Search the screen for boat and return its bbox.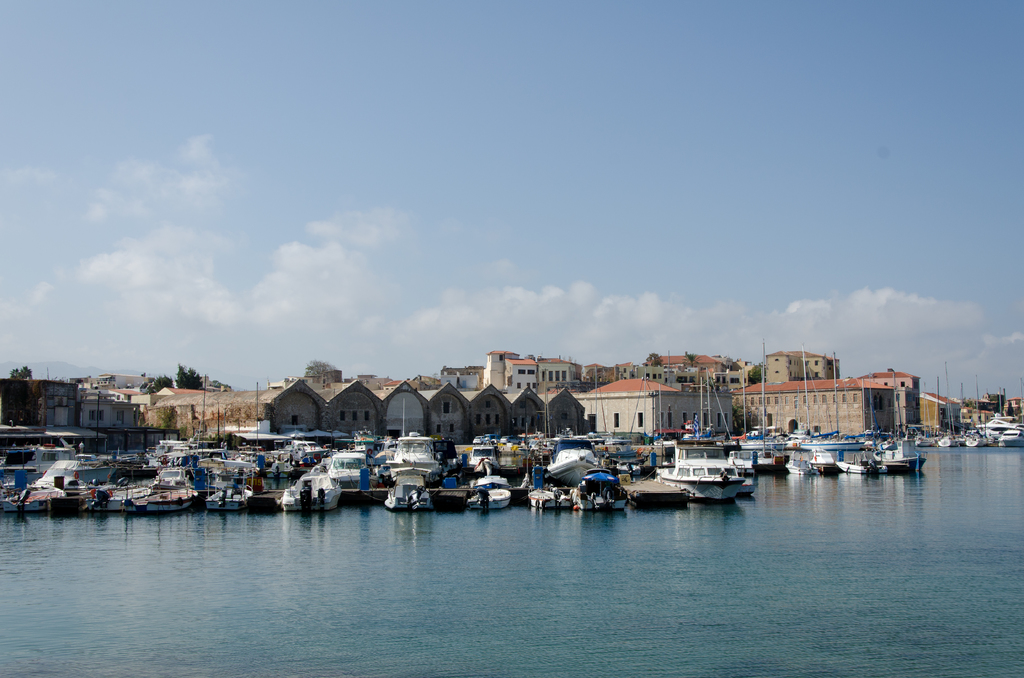
Found: (x1=641, y1=433, x2=753, y2=503).
